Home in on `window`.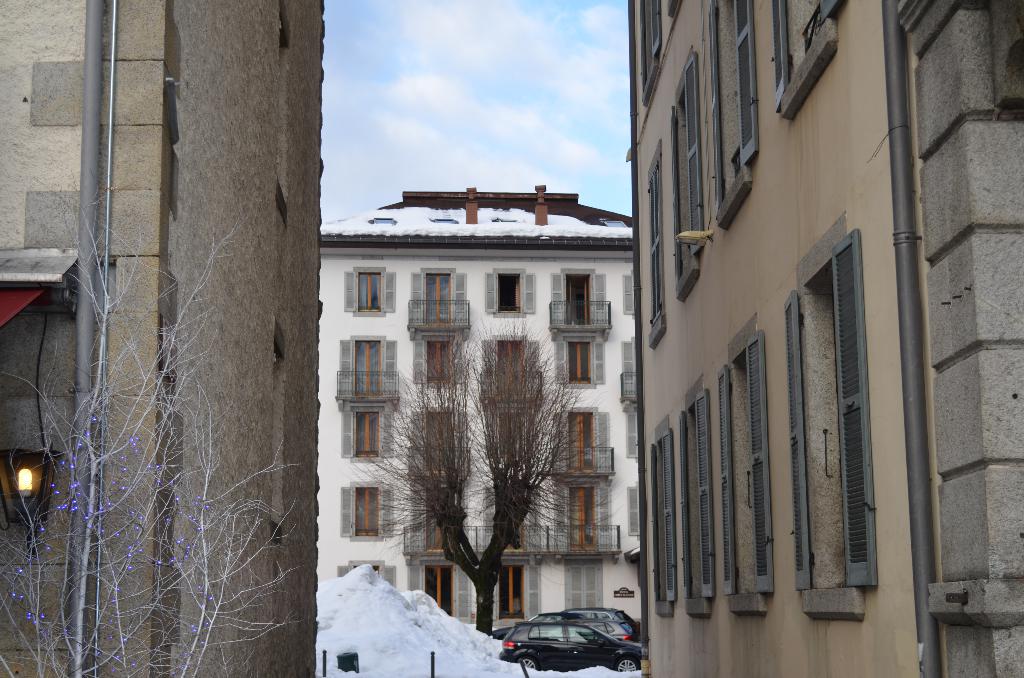
Homed in at bbox=[620, 271, 637, 318].
